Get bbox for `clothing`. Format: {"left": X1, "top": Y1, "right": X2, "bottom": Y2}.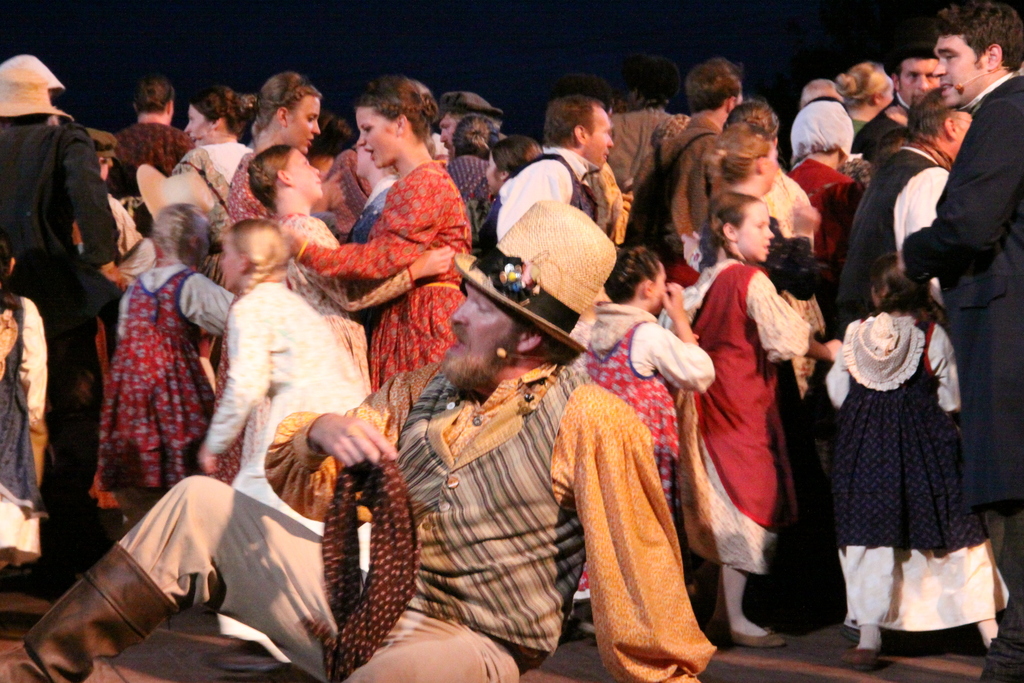
{"left": 278, "top": 211, "right": 410, "bottom": 388}.
